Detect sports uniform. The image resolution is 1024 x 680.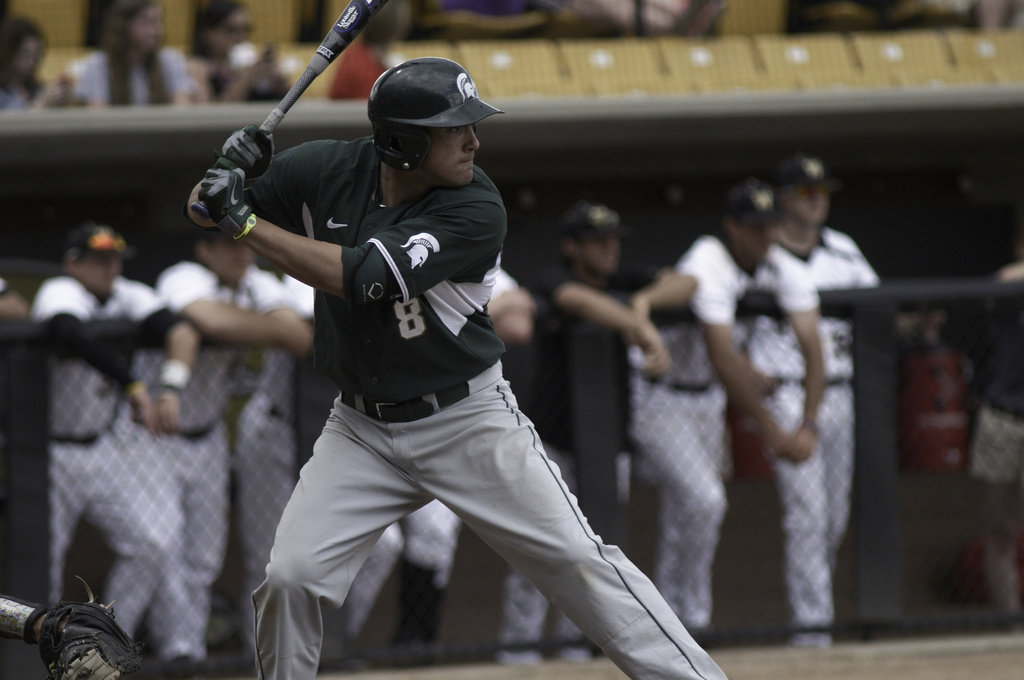
(left=202, top=30, right=726, bottom=679).
